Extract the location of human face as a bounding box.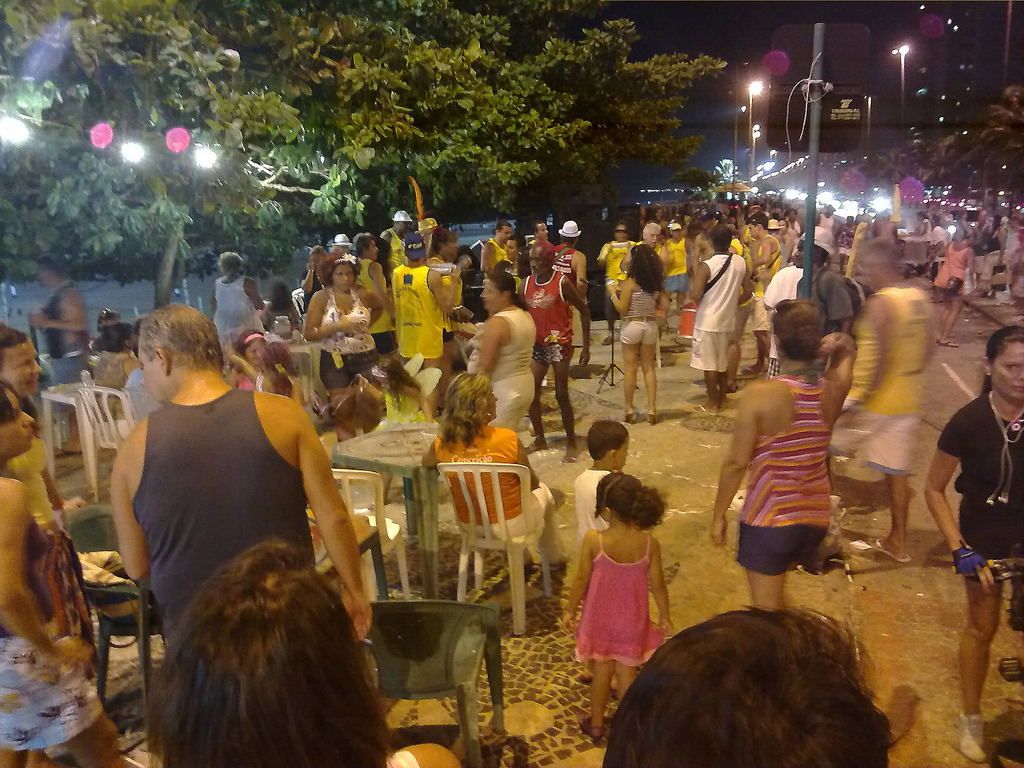
crop(0, 387, 33, 458).
